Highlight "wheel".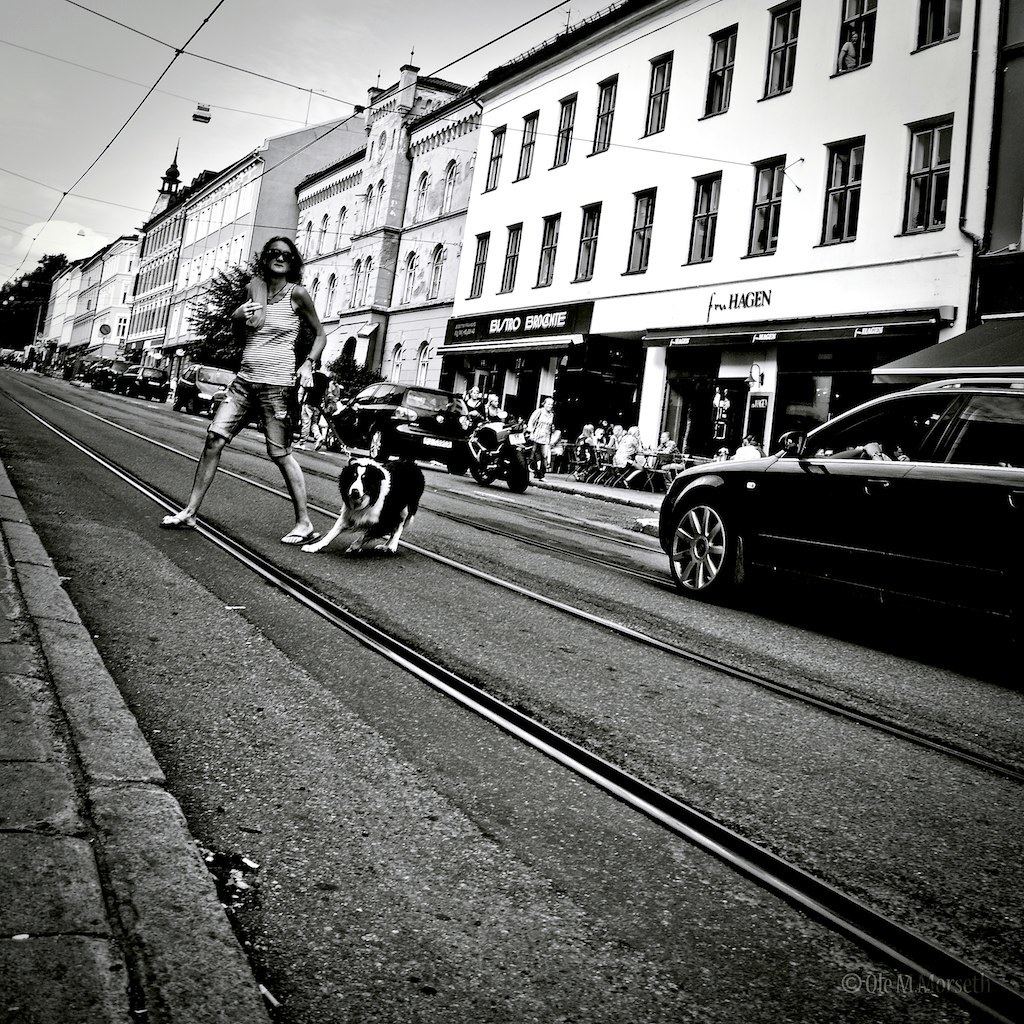
Highlighted region: bbox=(669, 494, 745, 601).
